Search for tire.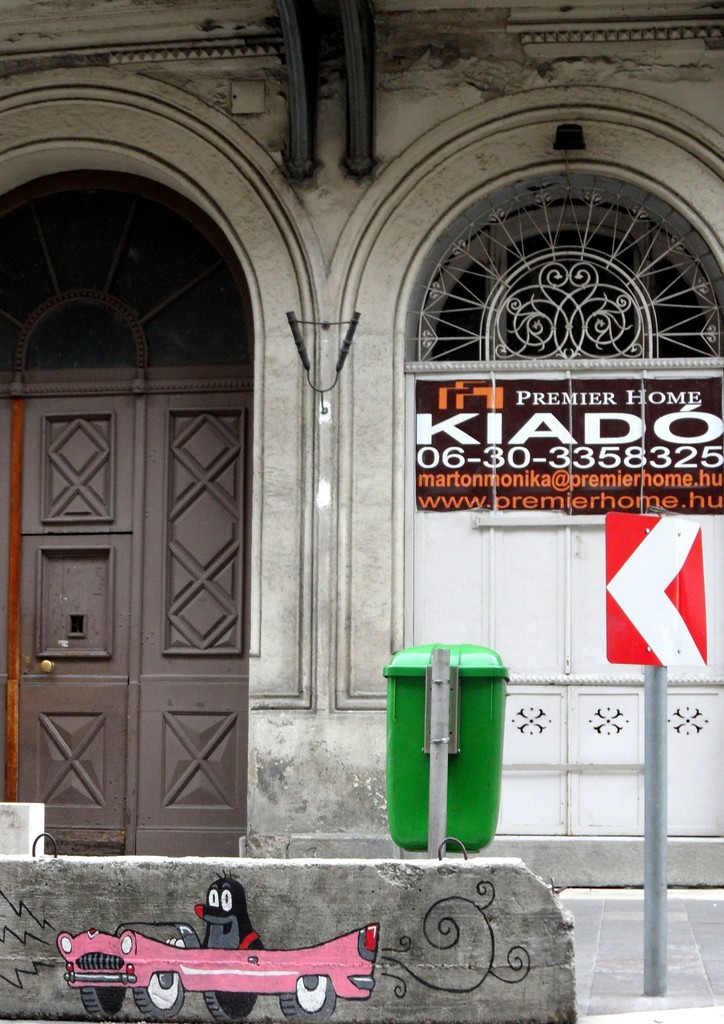
Found at [left=82, top=989, right=126, bottom=1017].
